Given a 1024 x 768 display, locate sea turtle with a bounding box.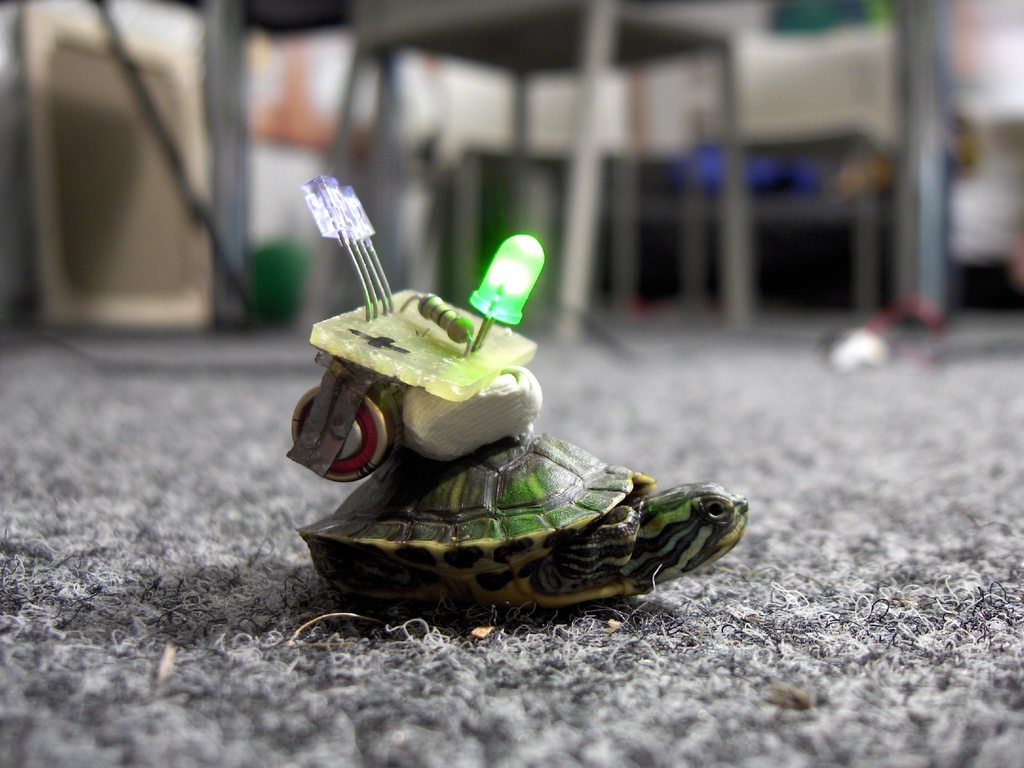
Located: BBox(296, 430, 751, 616).
